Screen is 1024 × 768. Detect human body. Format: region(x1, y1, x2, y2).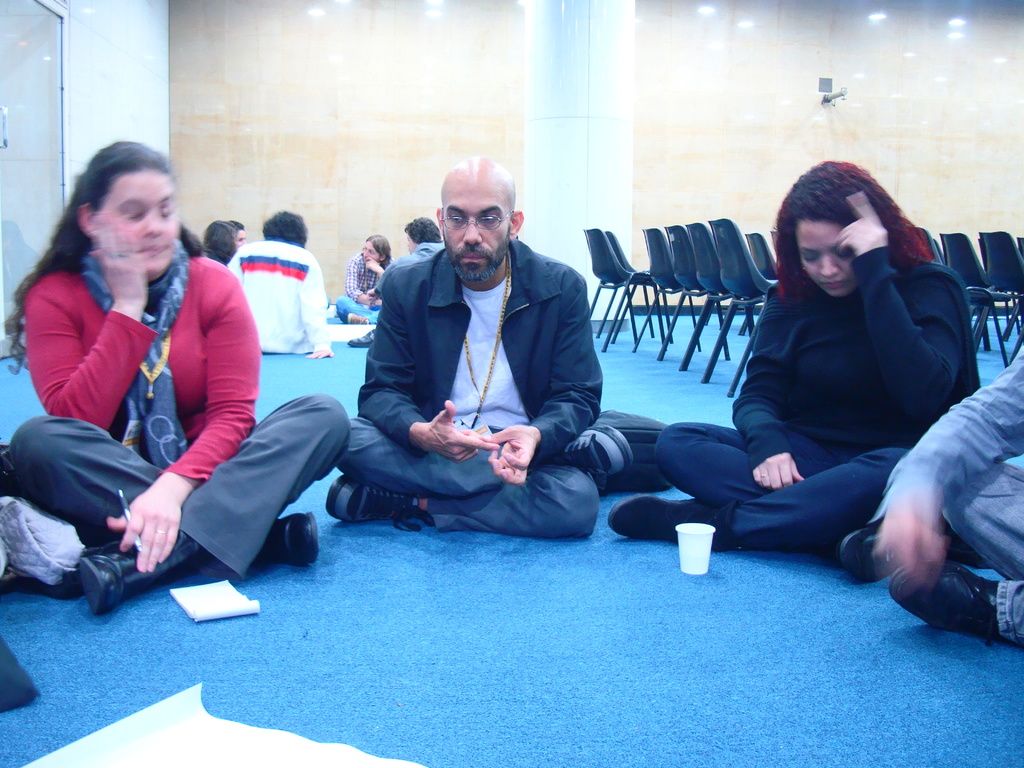
region(612, 159, 980, 581).
